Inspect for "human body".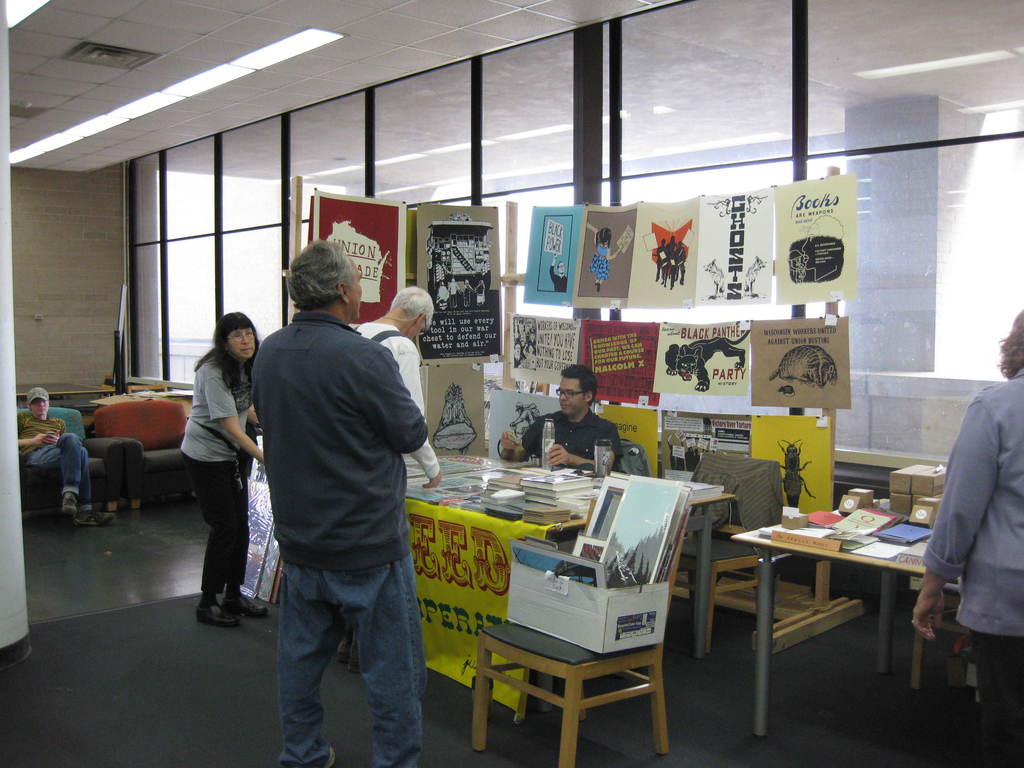
Inspection: bbox(913, 305, 1023, 767).
